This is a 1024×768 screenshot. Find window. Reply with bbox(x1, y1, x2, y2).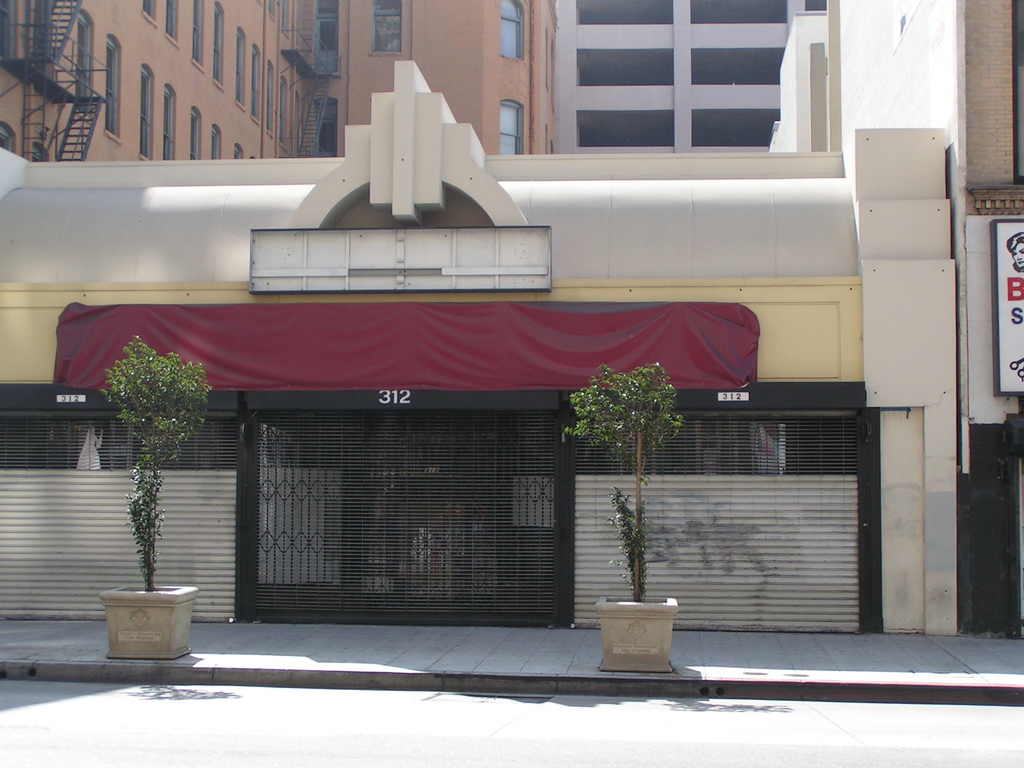
bbox(138, 62, 153, 160).
